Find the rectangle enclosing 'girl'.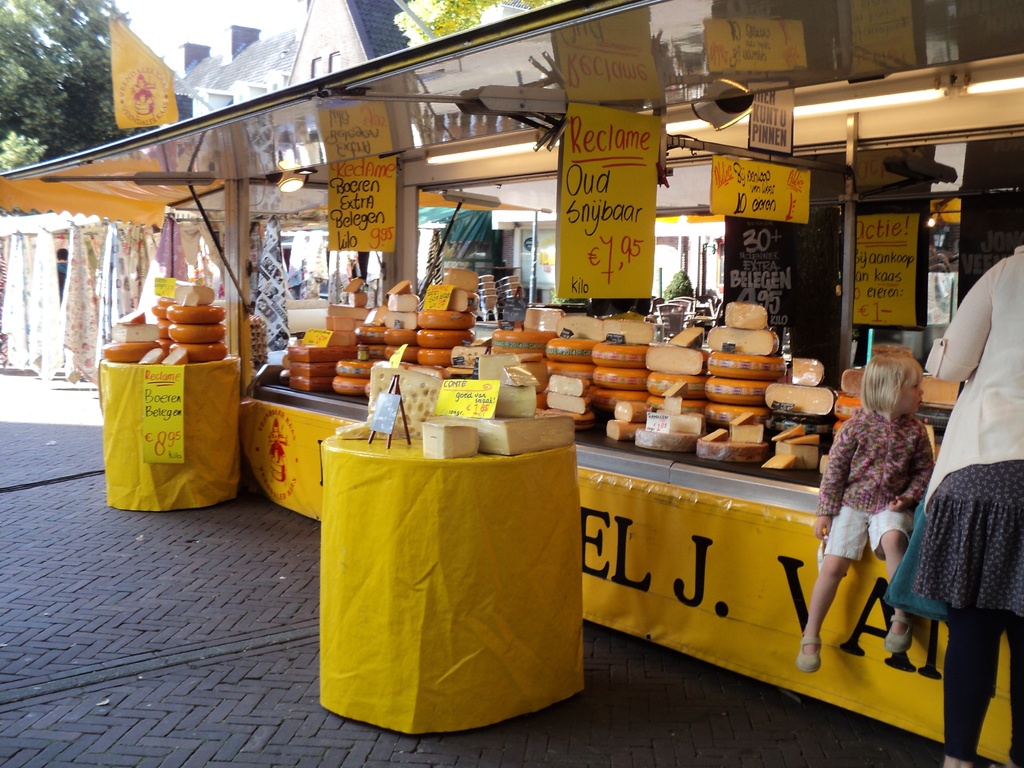
[x1=794, y1=352, x2=945, y2=673].
